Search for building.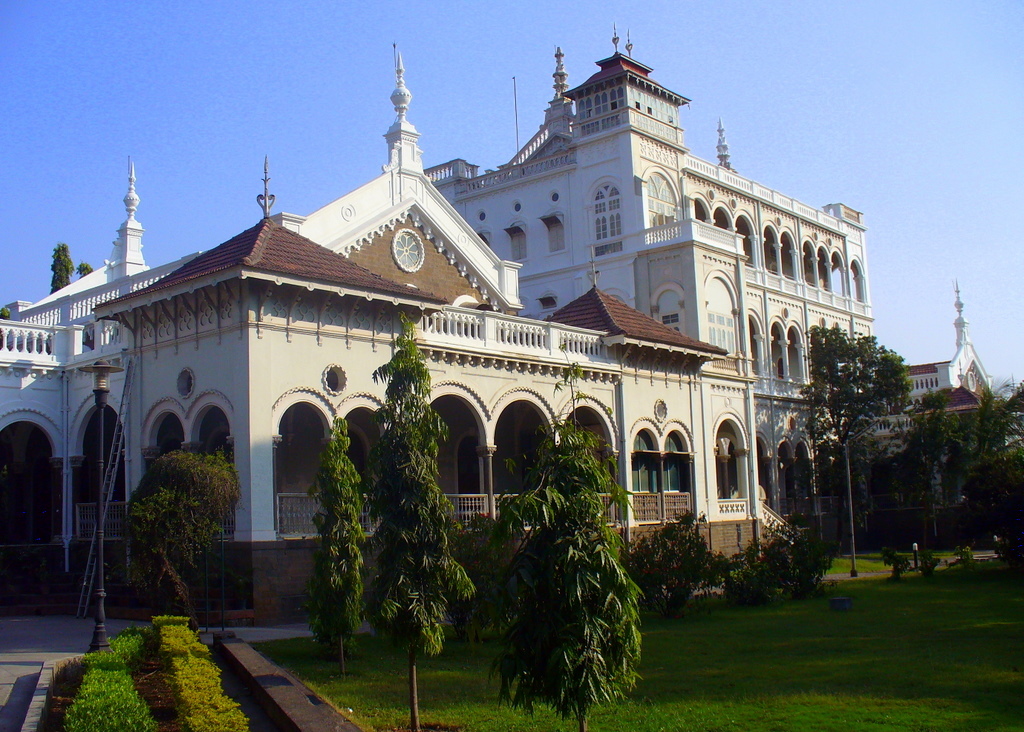
Found at (91,45,732,620).
